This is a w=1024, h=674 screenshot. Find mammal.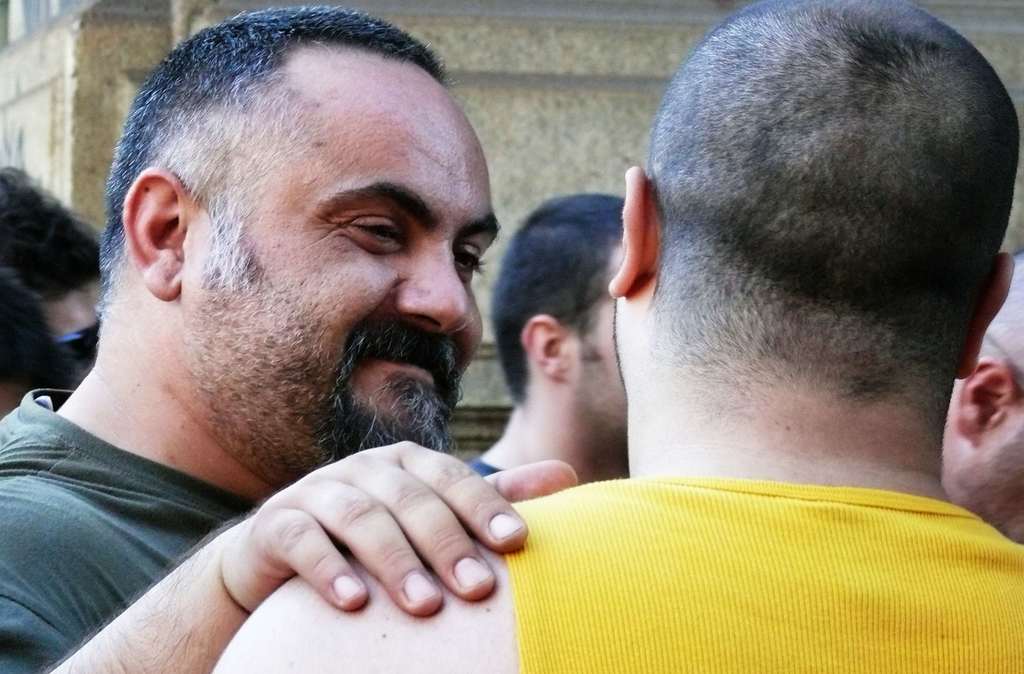
Bounding box: [left=936, top=252, right=1023, bottom=539].
